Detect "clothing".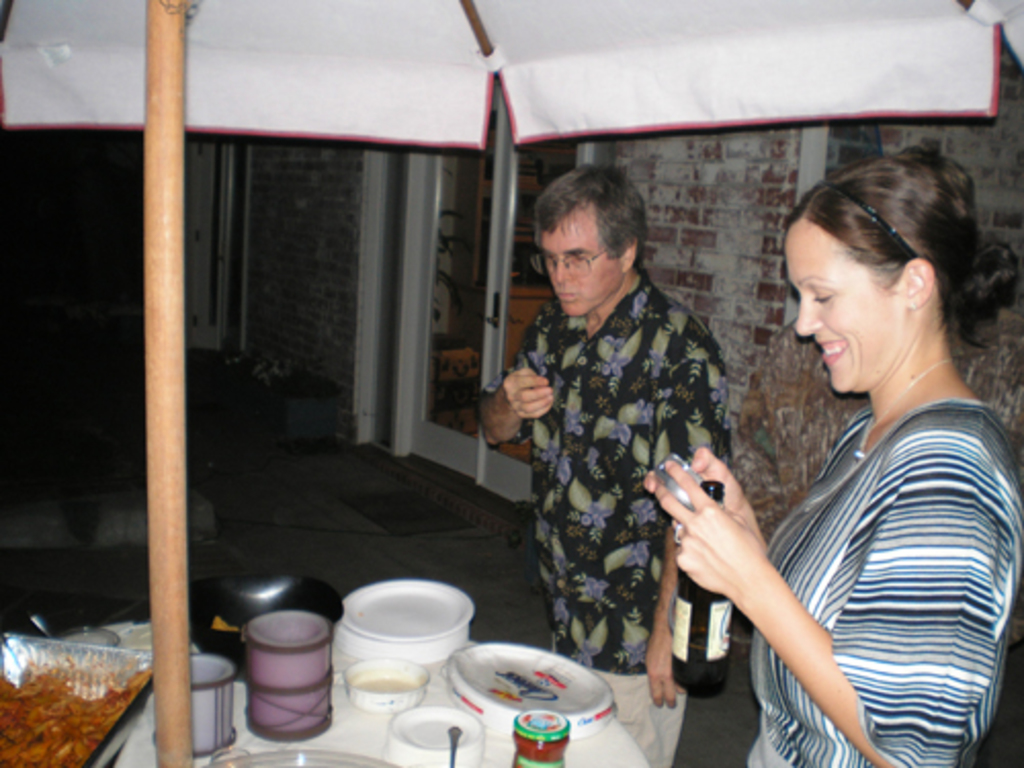
Detected at x1=748 y1=391 x2=1022 y2=766.
